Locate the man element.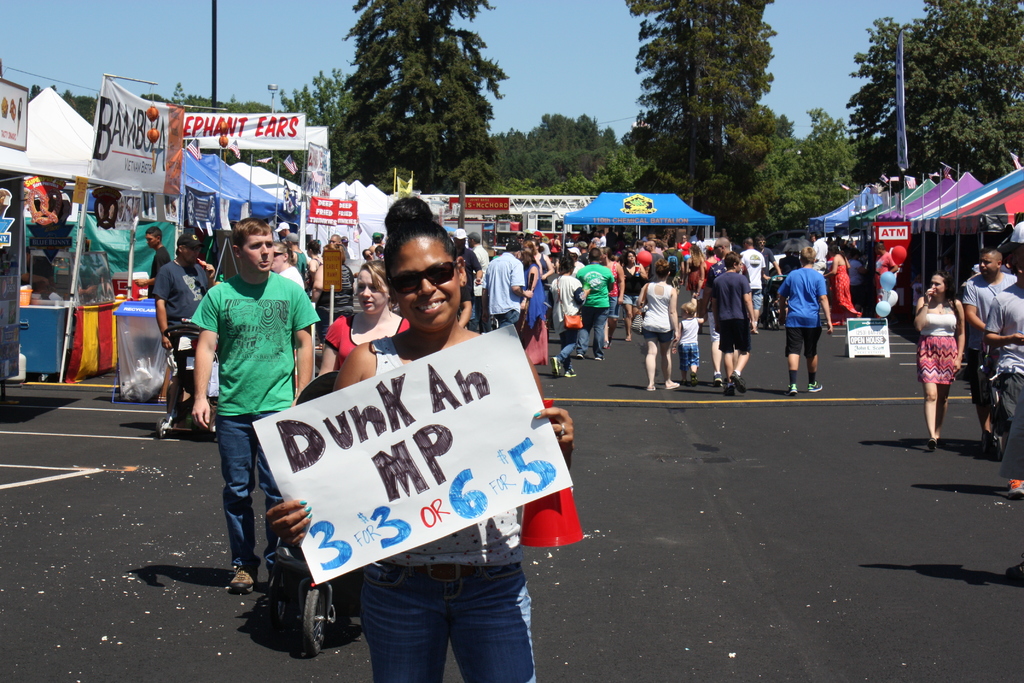
Element bbox: detection(173, 211, 316, 609).
